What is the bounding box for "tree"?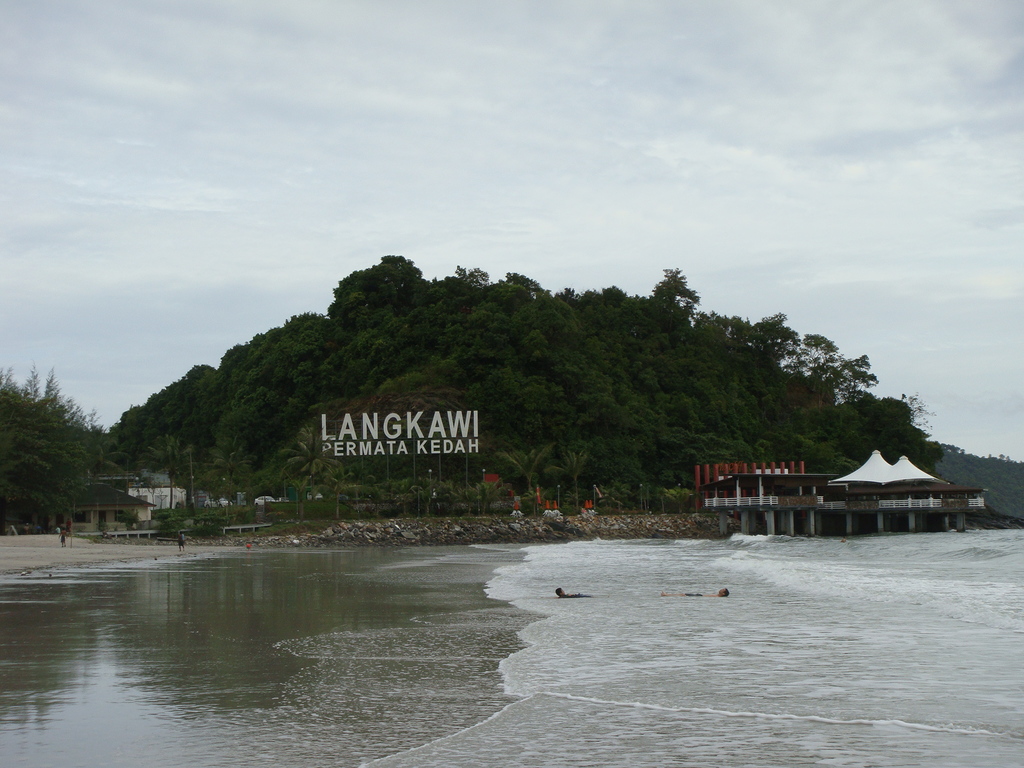
x1=209 y1=440 x2=257 y2=497.
